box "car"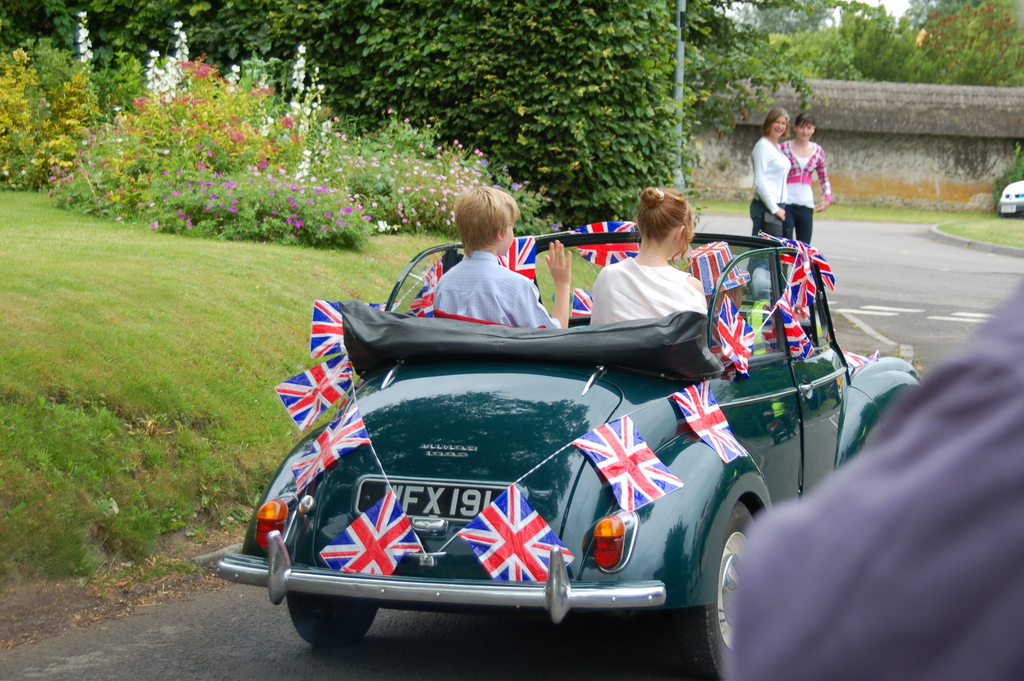
215,219,924,679
